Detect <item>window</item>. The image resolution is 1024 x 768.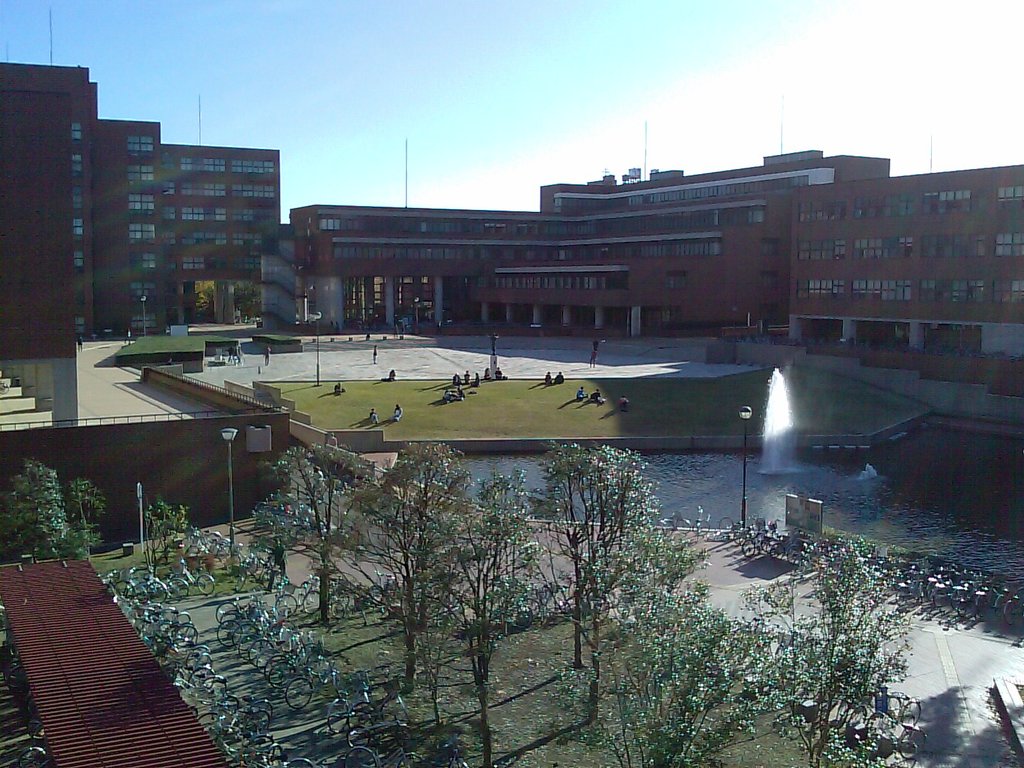
[130, 274, 155, 296].
